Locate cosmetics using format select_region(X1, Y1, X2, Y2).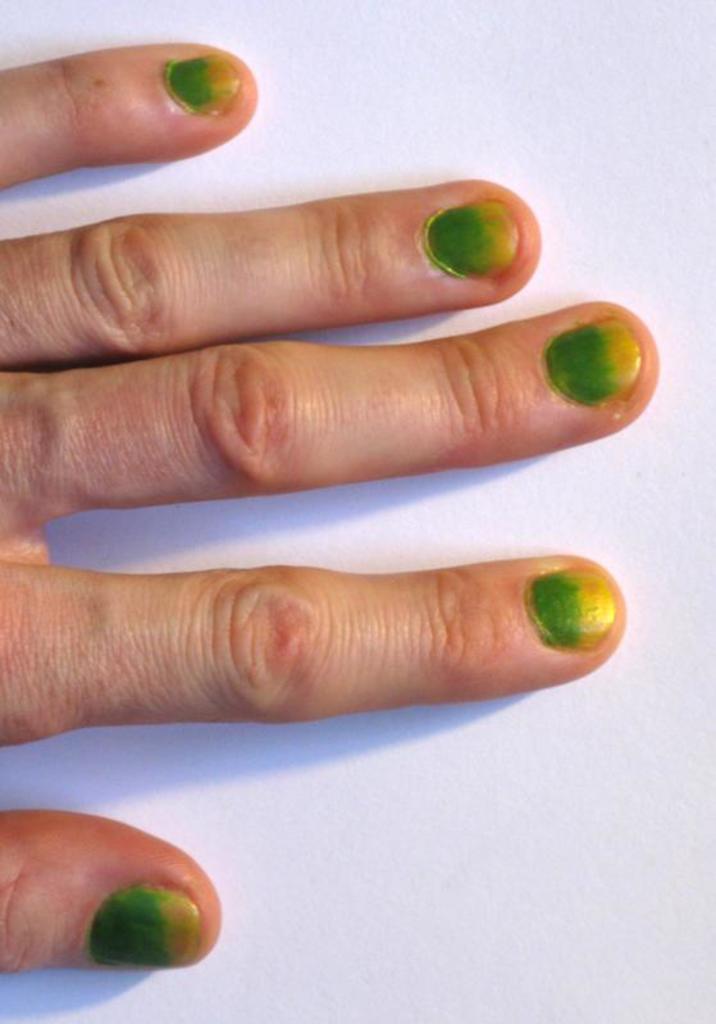
select_region(95, 889, 196, 974).
